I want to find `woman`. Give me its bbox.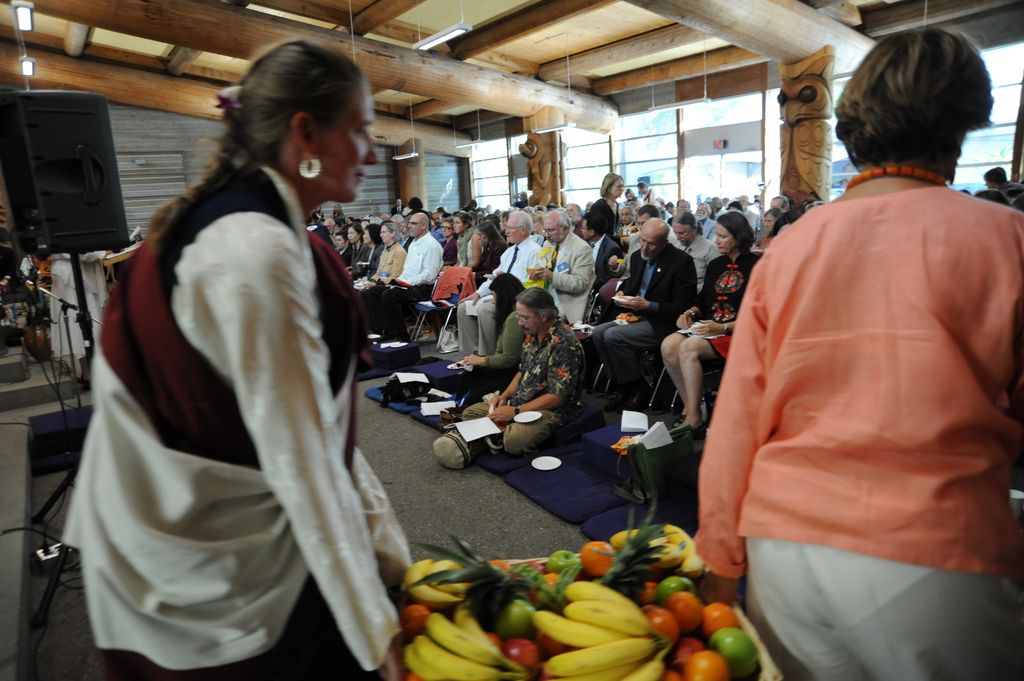
crop(359, 223, 387, 273).
